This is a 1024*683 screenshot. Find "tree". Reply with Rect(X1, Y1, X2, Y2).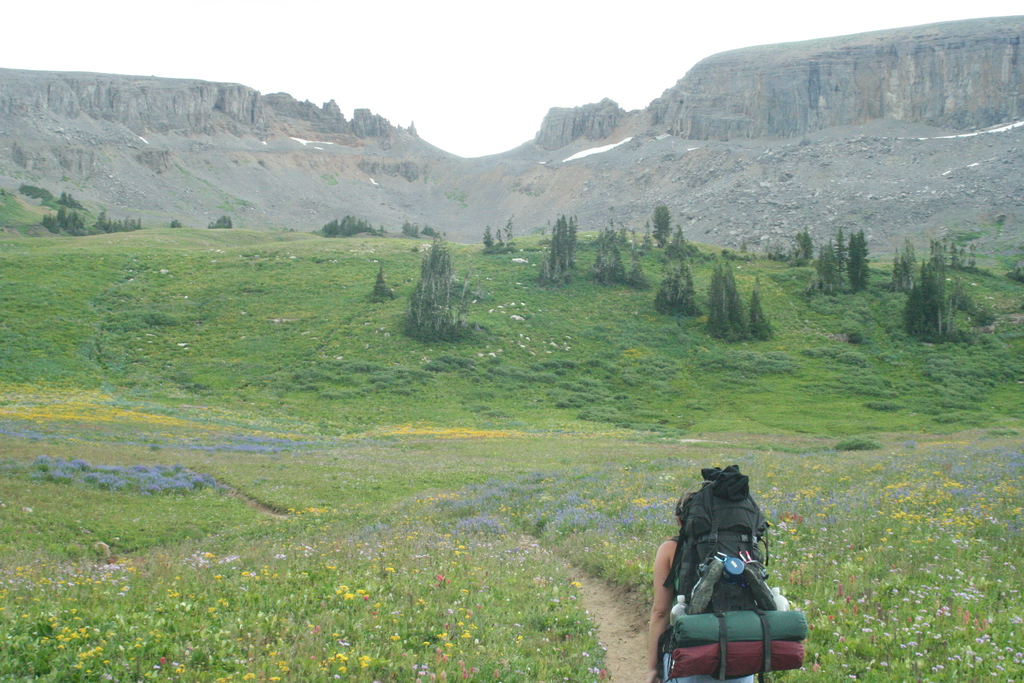
Rect(1018, 273, 1023, 283).
